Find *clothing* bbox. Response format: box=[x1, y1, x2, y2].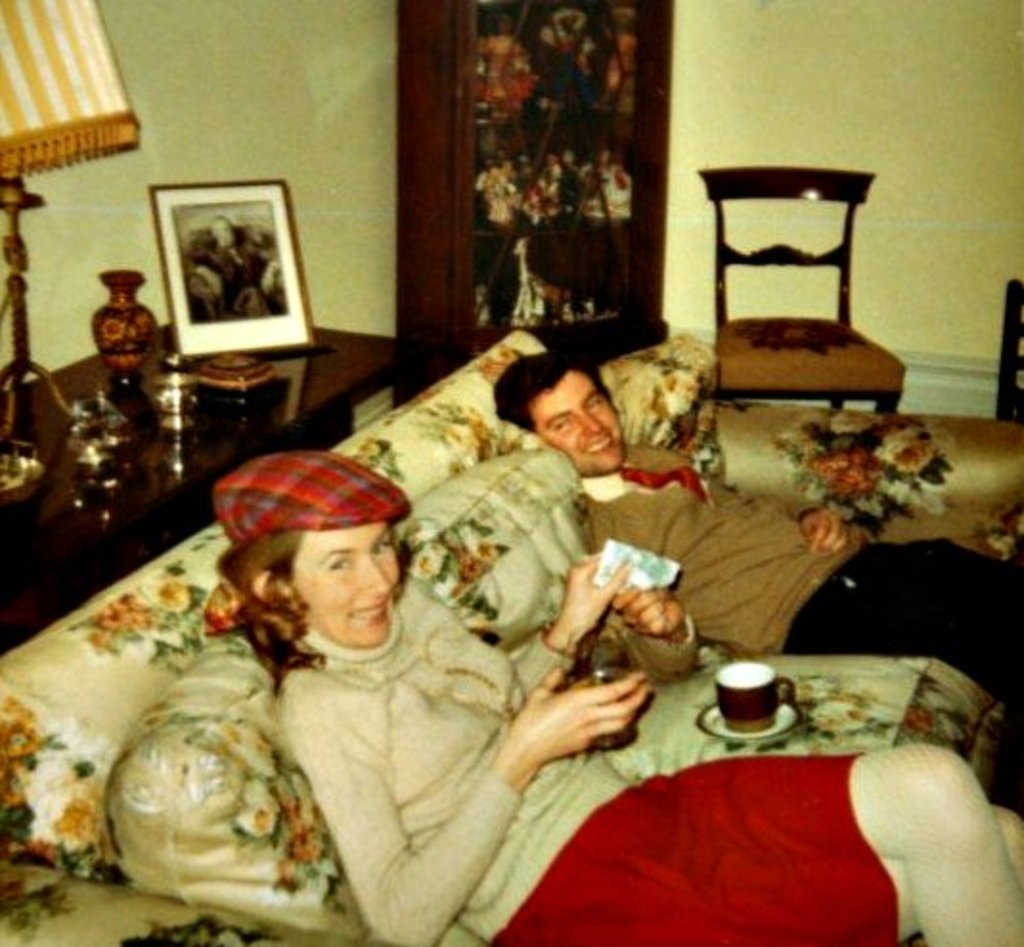
box=[584, 436, 1022, 691].
